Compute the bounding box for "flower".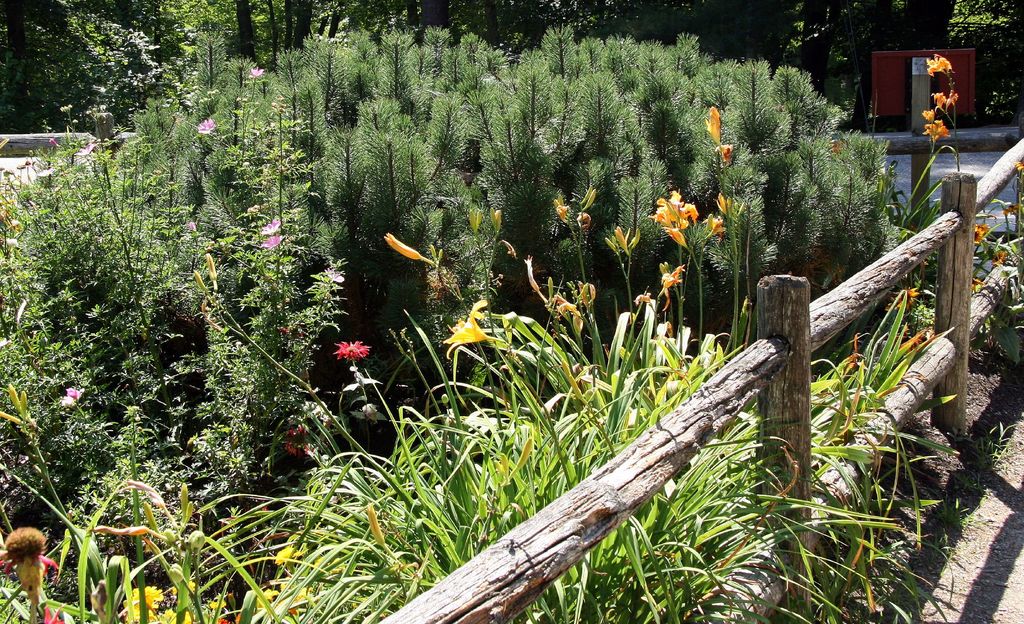
rect(332, 340, 372, 362).
